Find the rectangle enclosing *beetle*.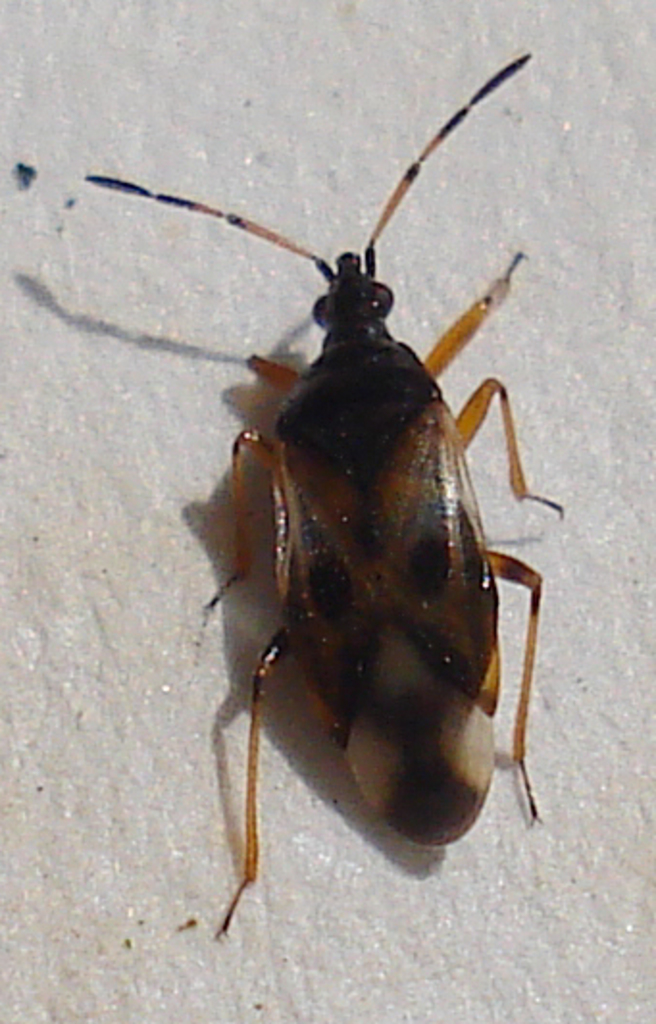
{"left": 100, "top": 33, "right": 581, "bottom": 964}.
